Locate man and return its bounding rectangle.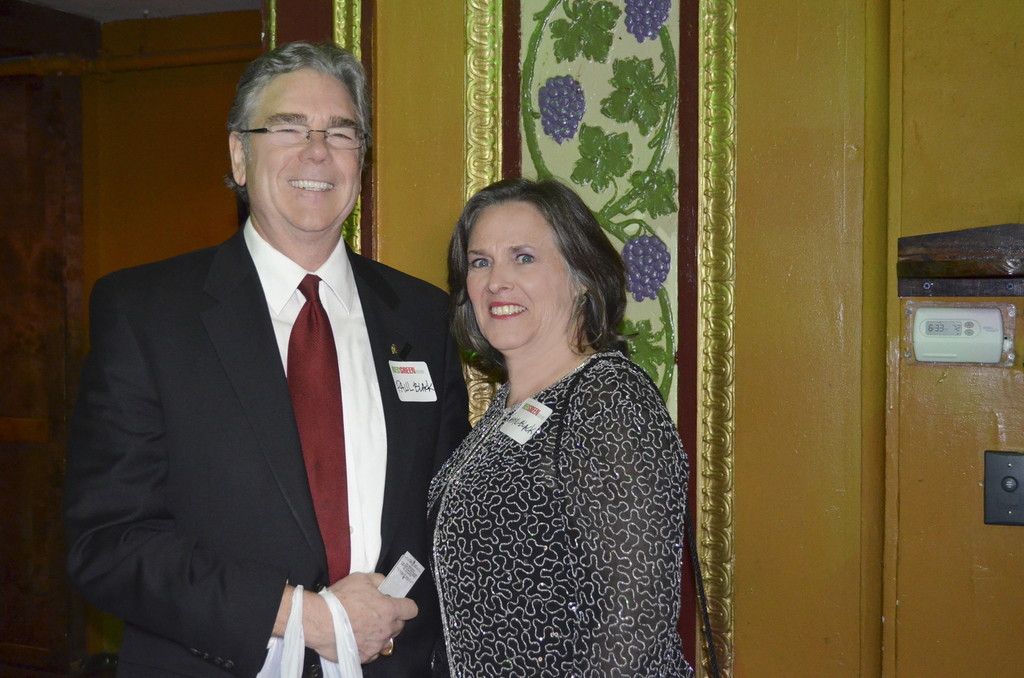
61/56/437/677.
